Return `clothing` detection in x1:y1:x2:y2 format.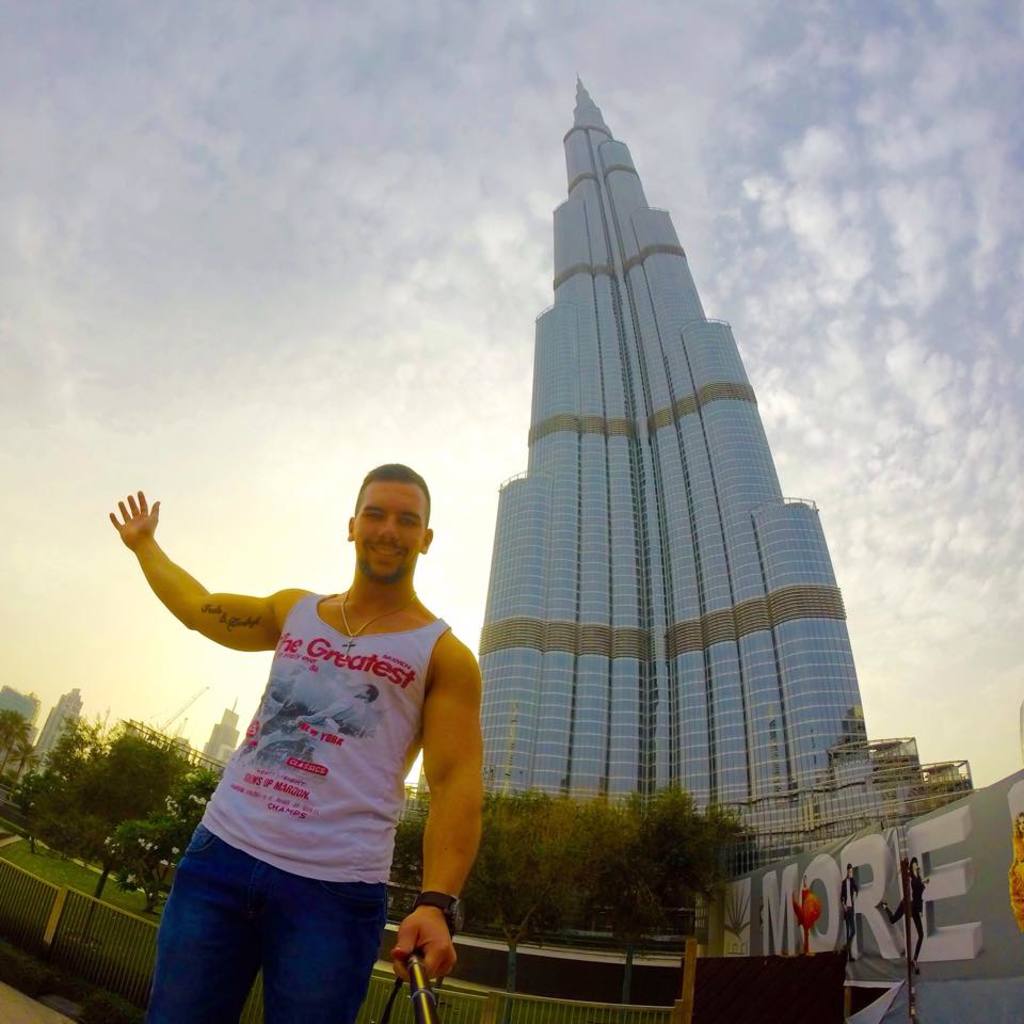
894:873:926:947.
